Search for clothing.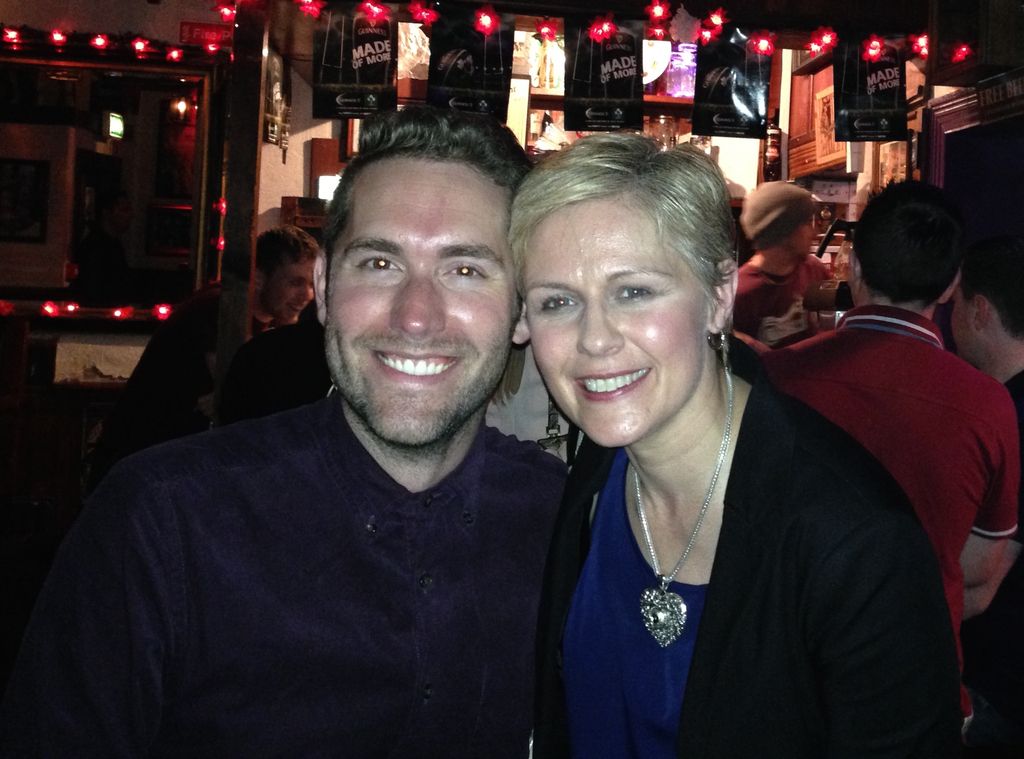
Found at x1=106, y1=278, x2=279, y2=432.
